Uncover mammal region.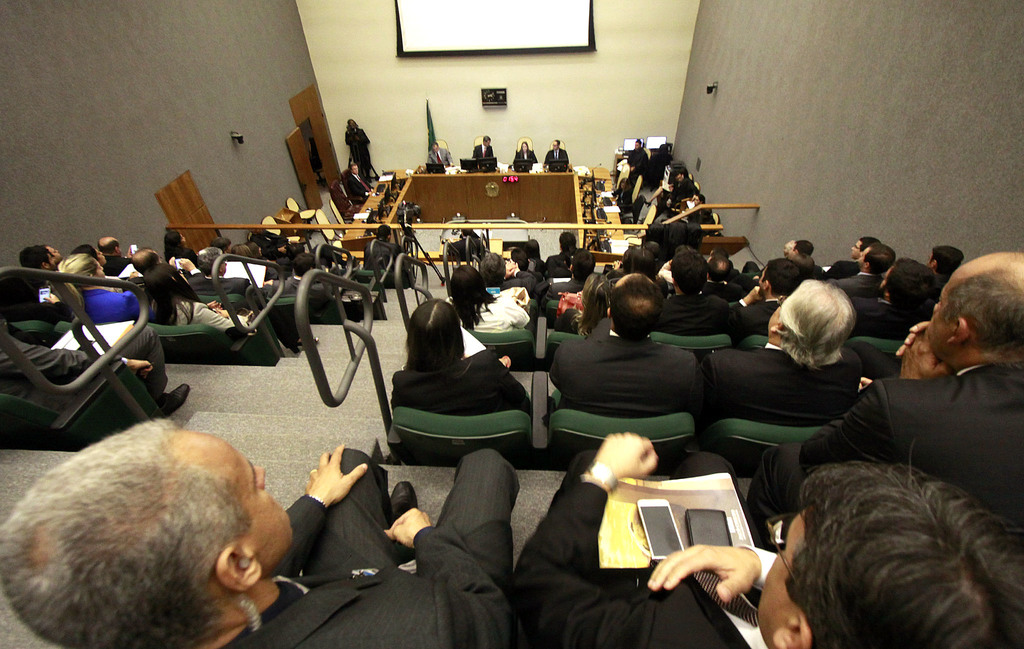
Uncovered: left=745, top=414, right=1023, bottom=648.
